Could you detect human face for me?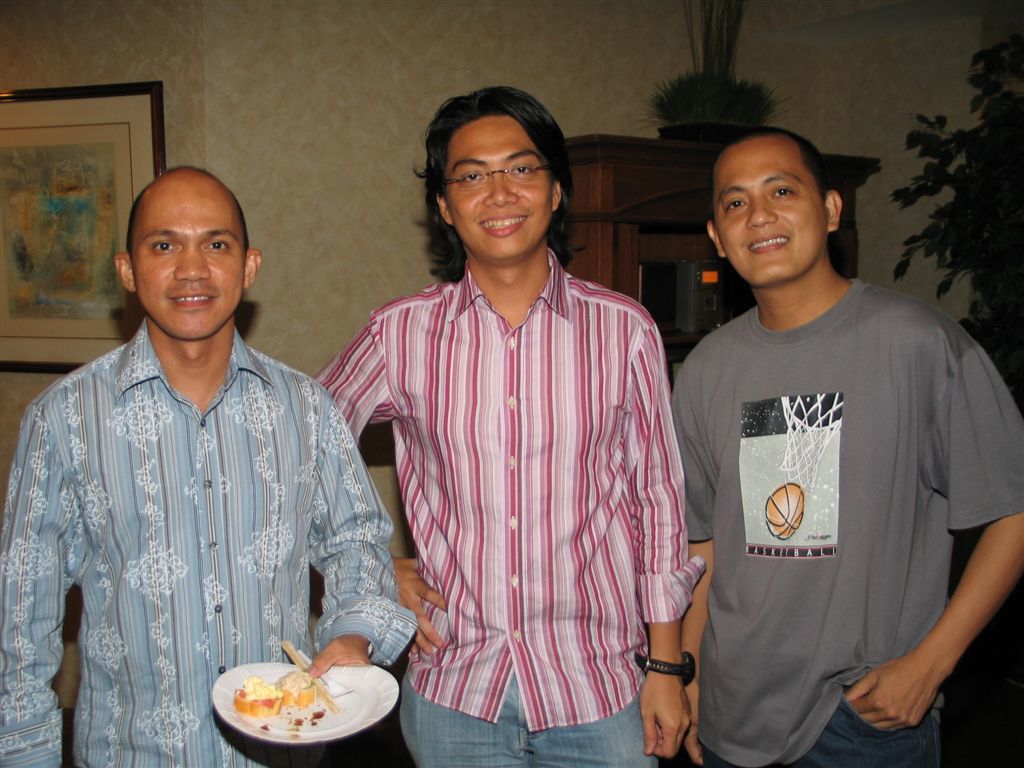
Detection result: {"left": 442, "top": 121, "right": 555, "bottom": 259}.
